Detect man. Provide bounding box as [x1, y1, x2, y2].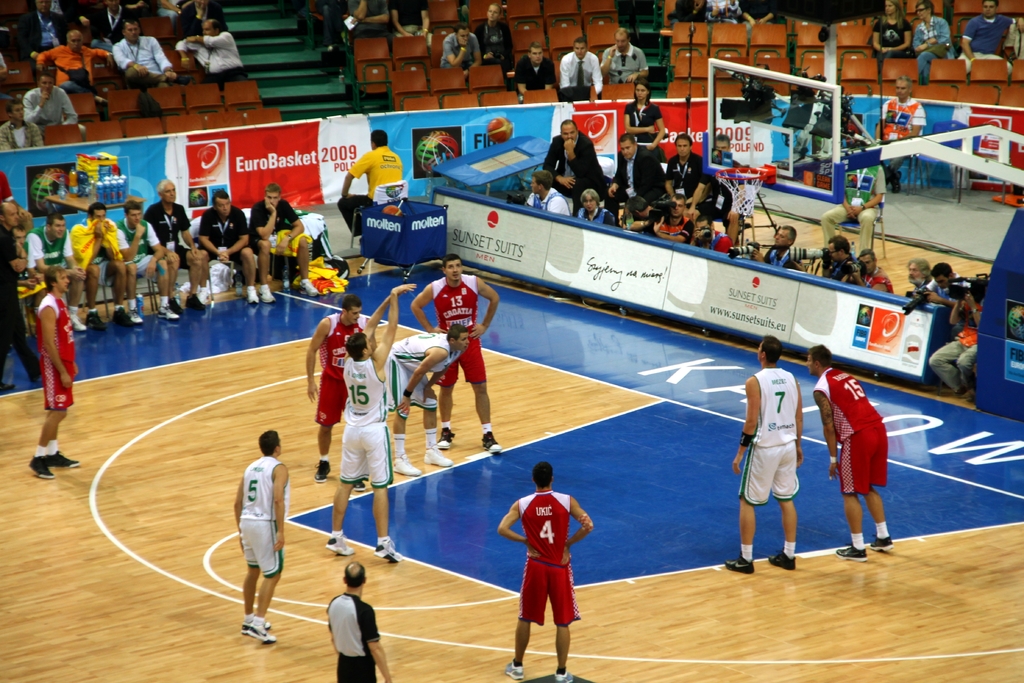
[342, 126, 407, 206].
